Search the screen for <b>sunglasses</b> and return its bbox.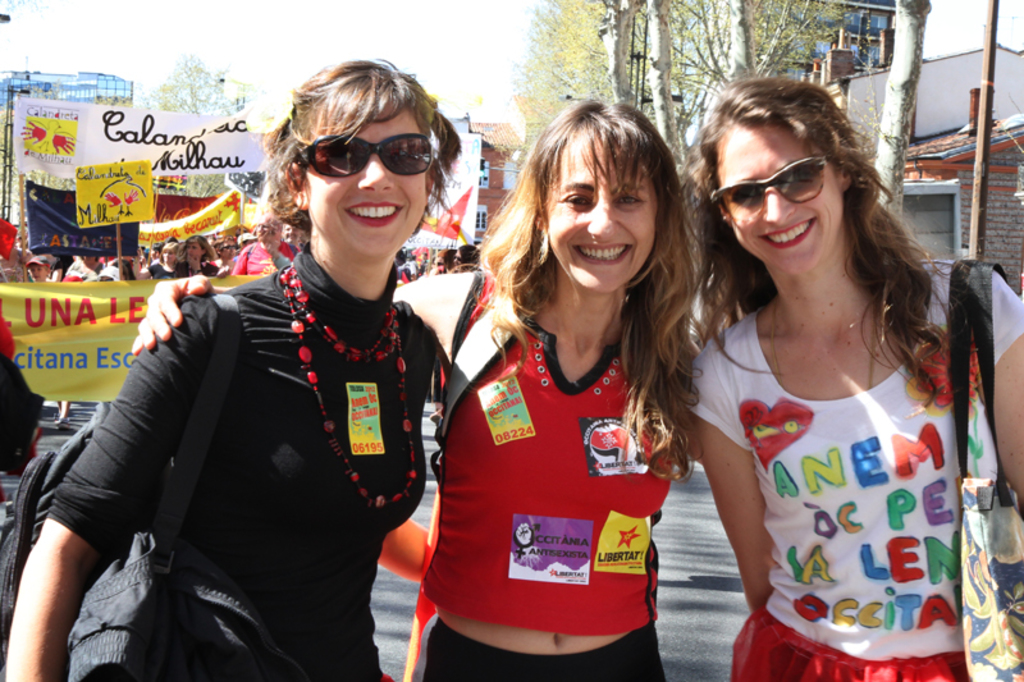
Found: <bbox>297, 132, 439, 178</bbox>.
